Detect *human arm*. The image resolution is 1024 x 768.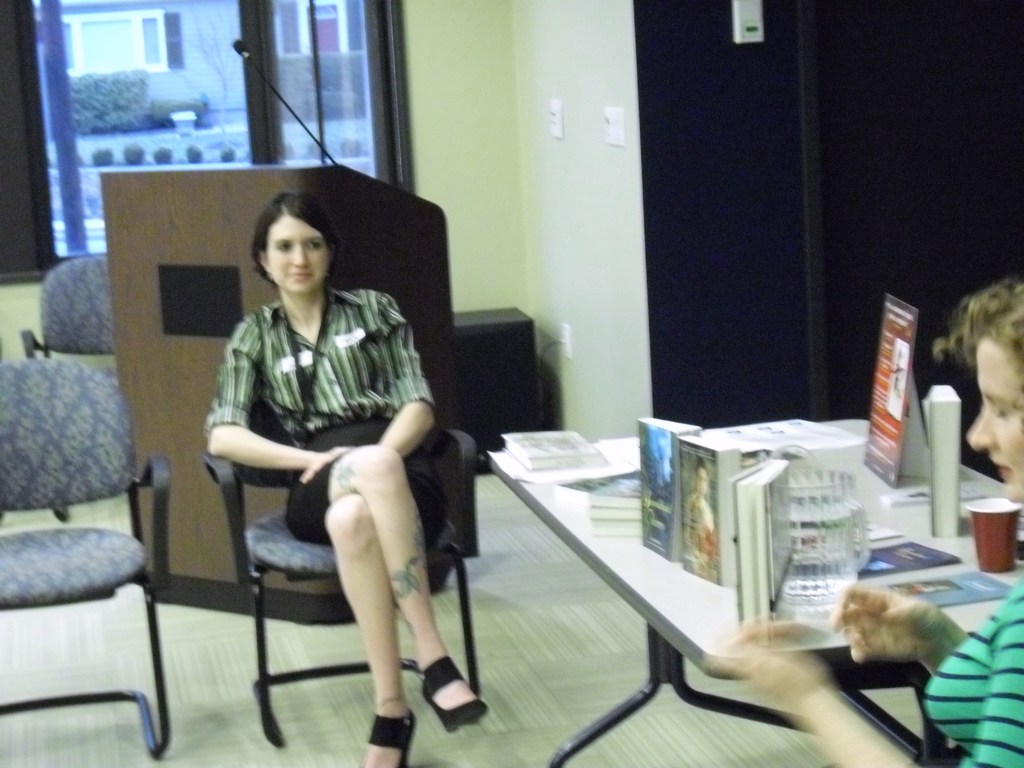
[830,582,970,680].
